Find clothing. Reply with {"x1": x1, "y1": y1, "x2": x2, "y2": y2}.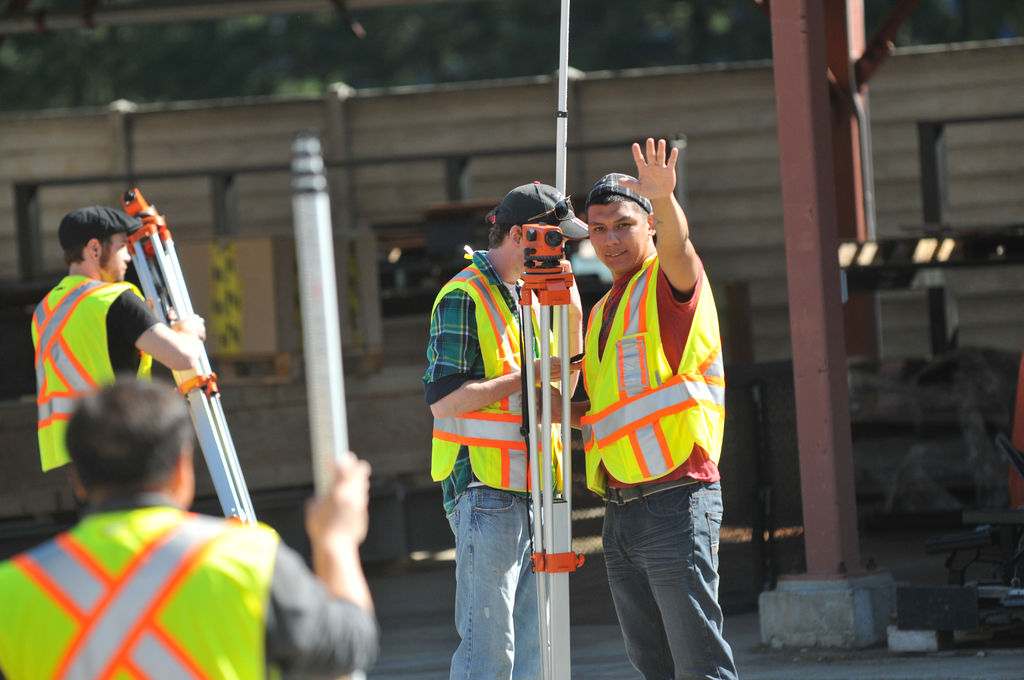
{"x1": 418, "y1": 243, "x2": 579, "y2": 679}.
